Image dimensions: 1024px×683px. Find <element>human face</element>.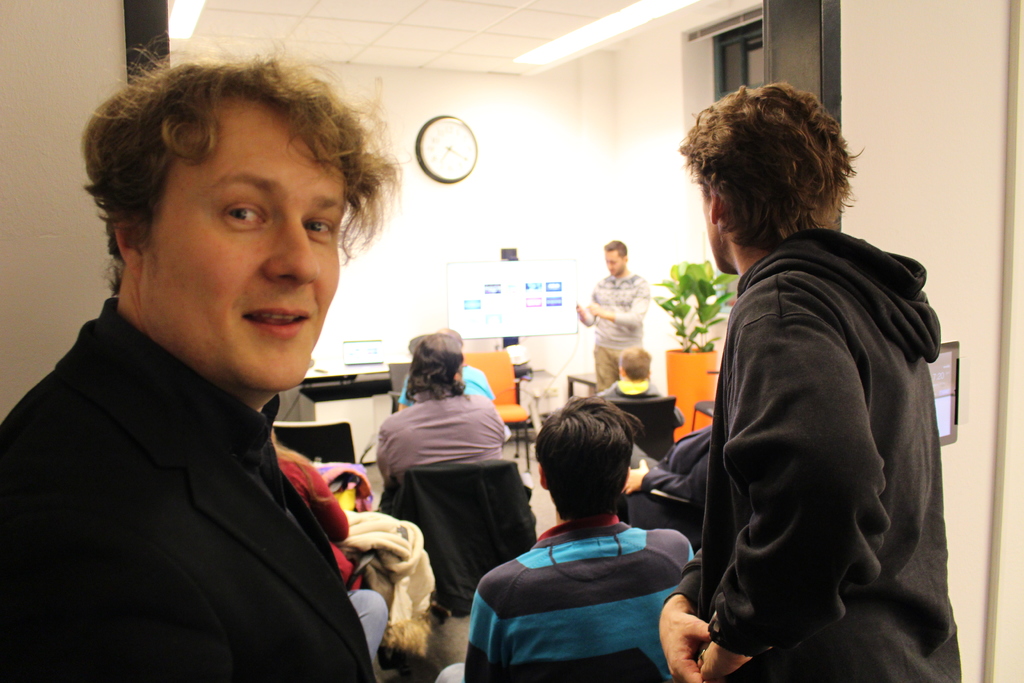
{"left": 608, "top": 248, "right": 626, "bottom": 276}.
